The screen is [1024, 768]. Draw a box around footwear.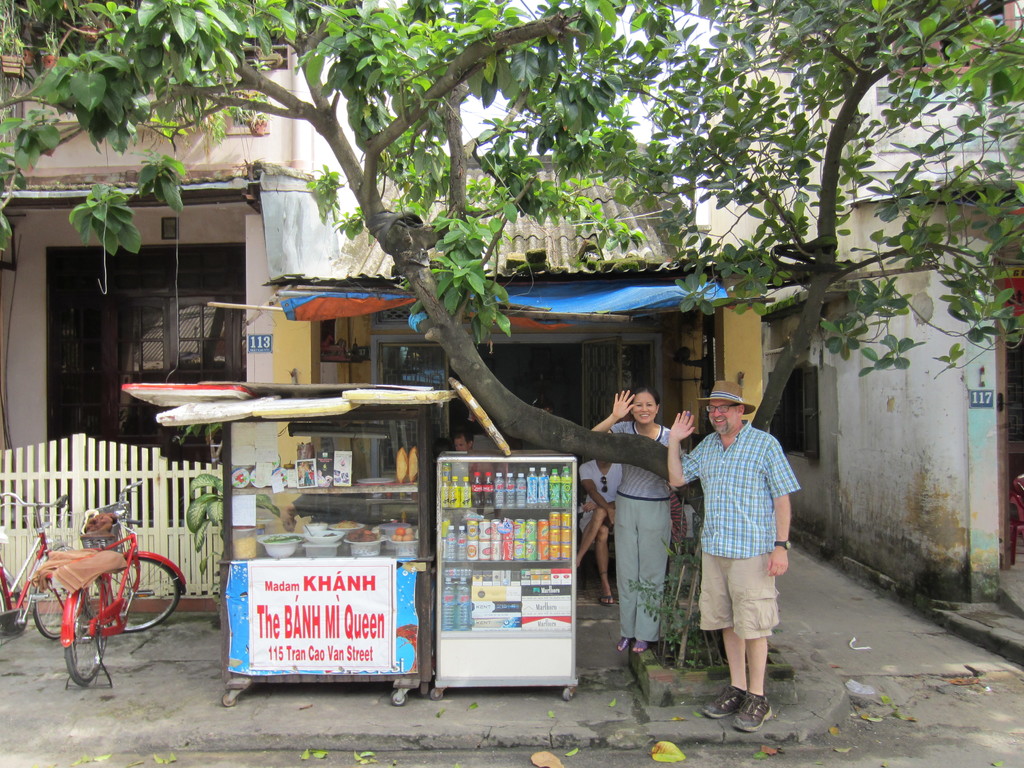
crop(705, 685, 746, 719).
